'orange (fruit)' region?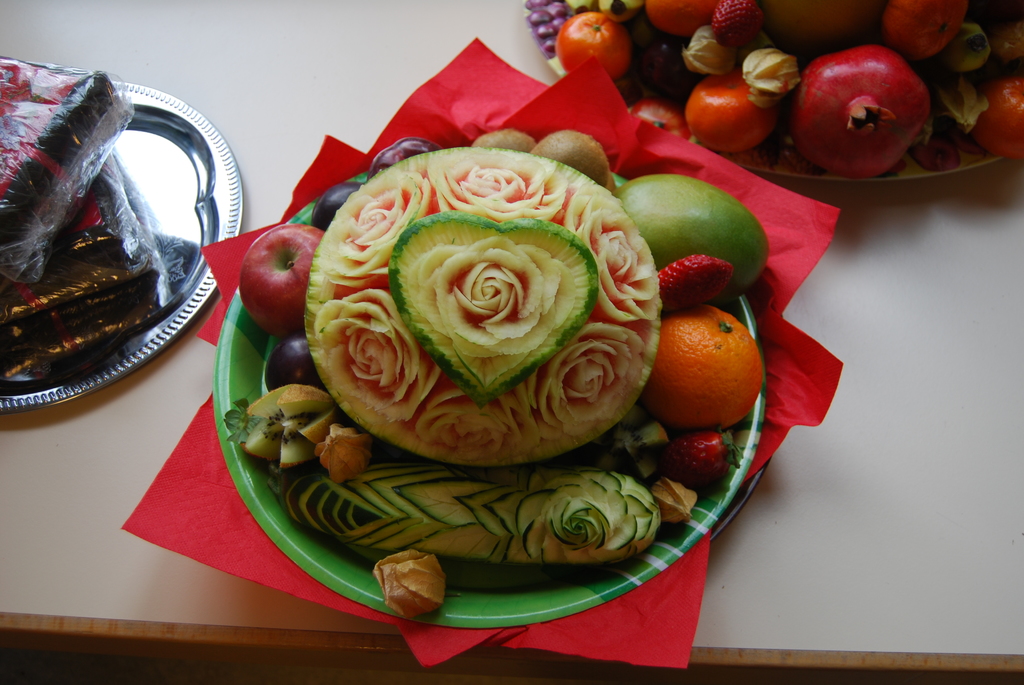
(884, 0, 955, 46)
